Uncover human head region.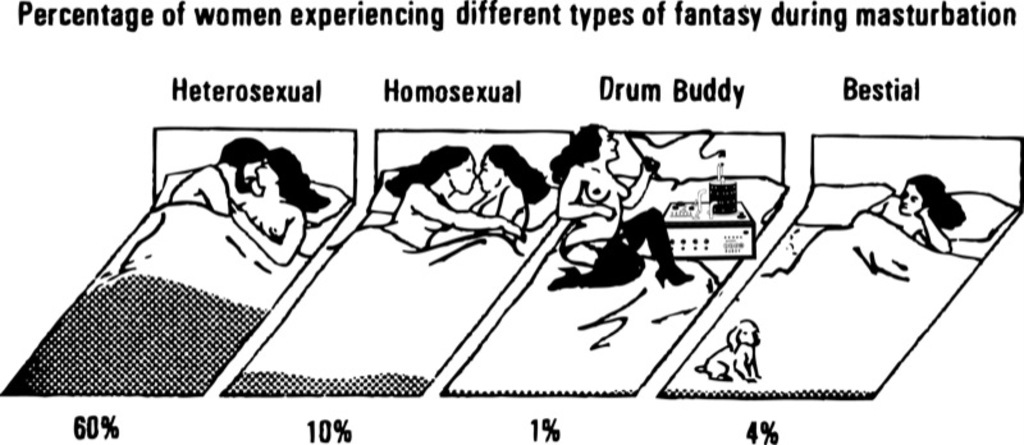
Uncovered: <box>896,175,943,214</box>.
